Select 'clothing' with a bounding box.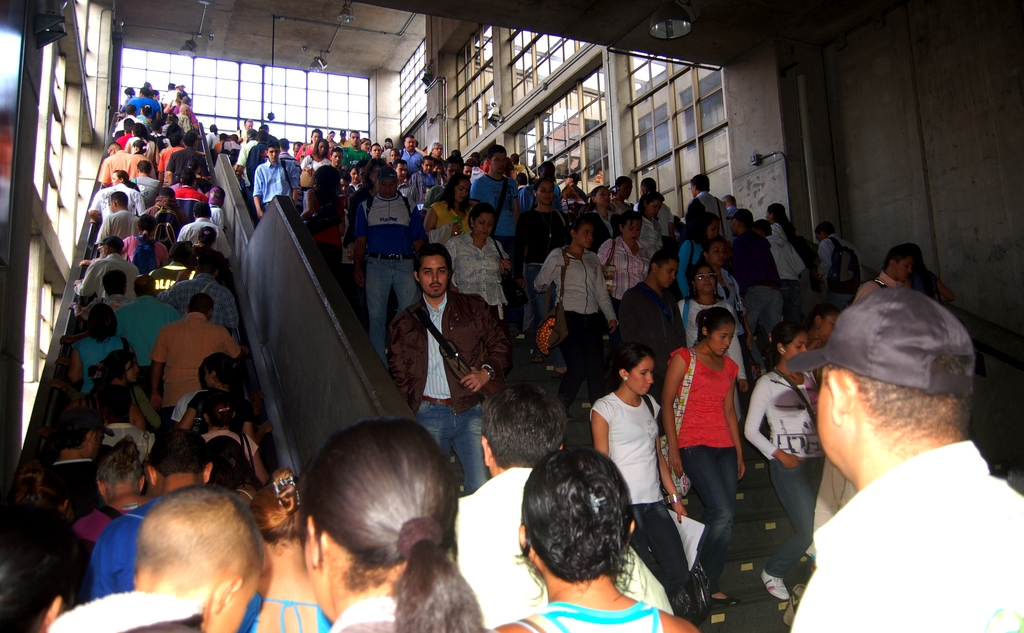
bbox=(678, 332, 754, 561).
